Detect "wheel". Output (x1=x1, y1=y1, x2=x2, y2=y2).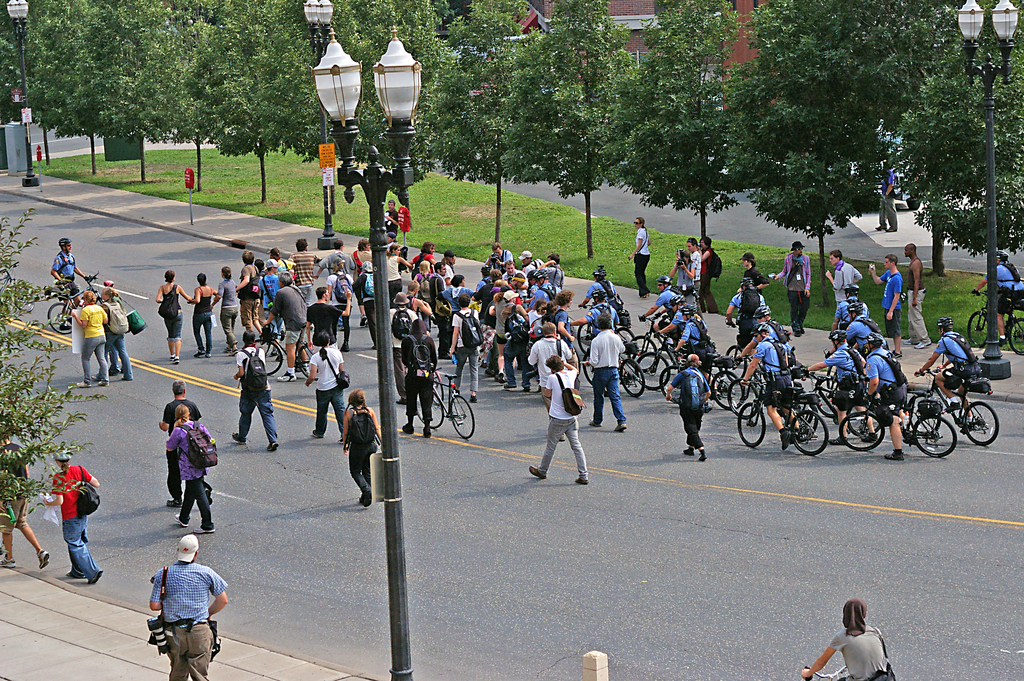
(x1=791, y1=413, x2=829, y2=461).
